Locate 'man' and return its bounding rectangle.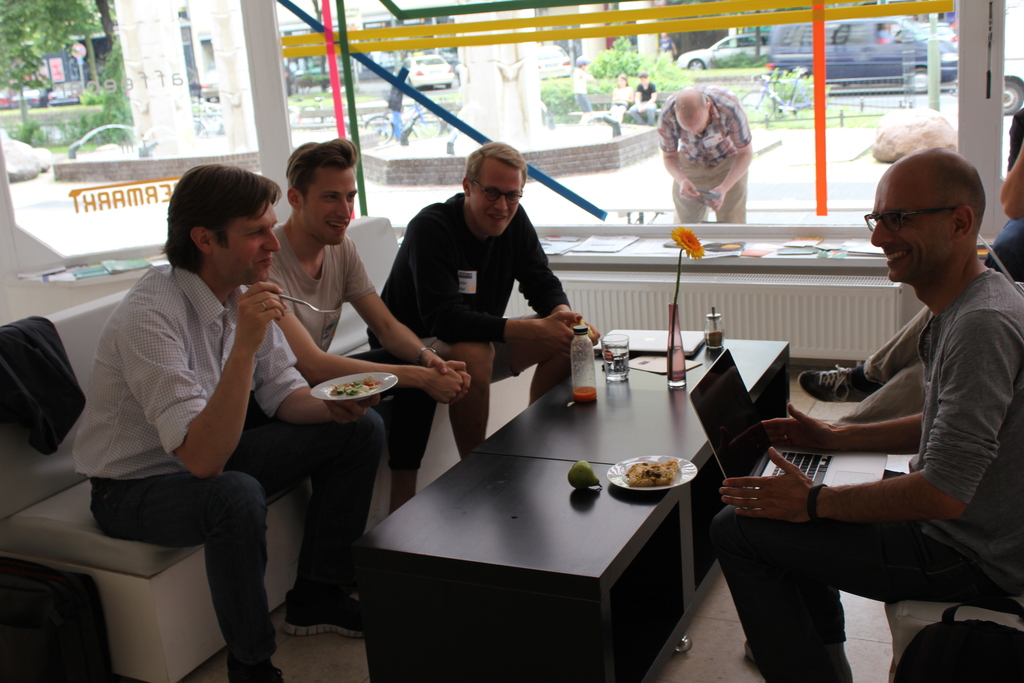
bbox(366, 142, 601, 457).
